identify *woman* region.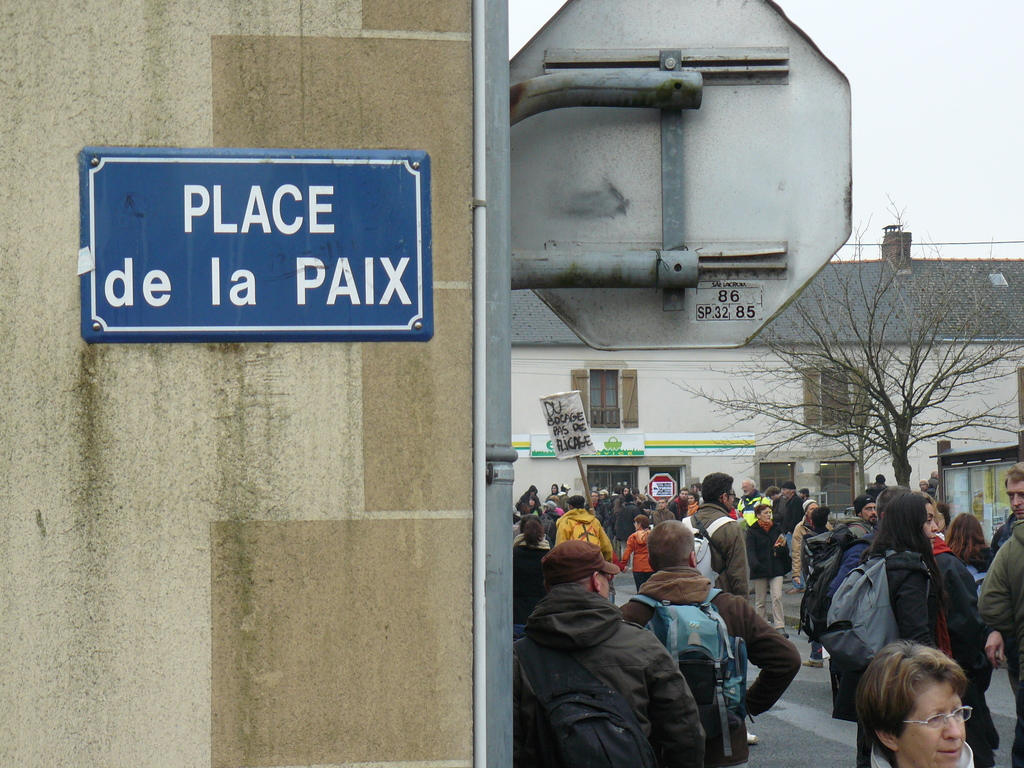
Region: pyautogui.locateOnScreen(858, 637, 997, 767).
